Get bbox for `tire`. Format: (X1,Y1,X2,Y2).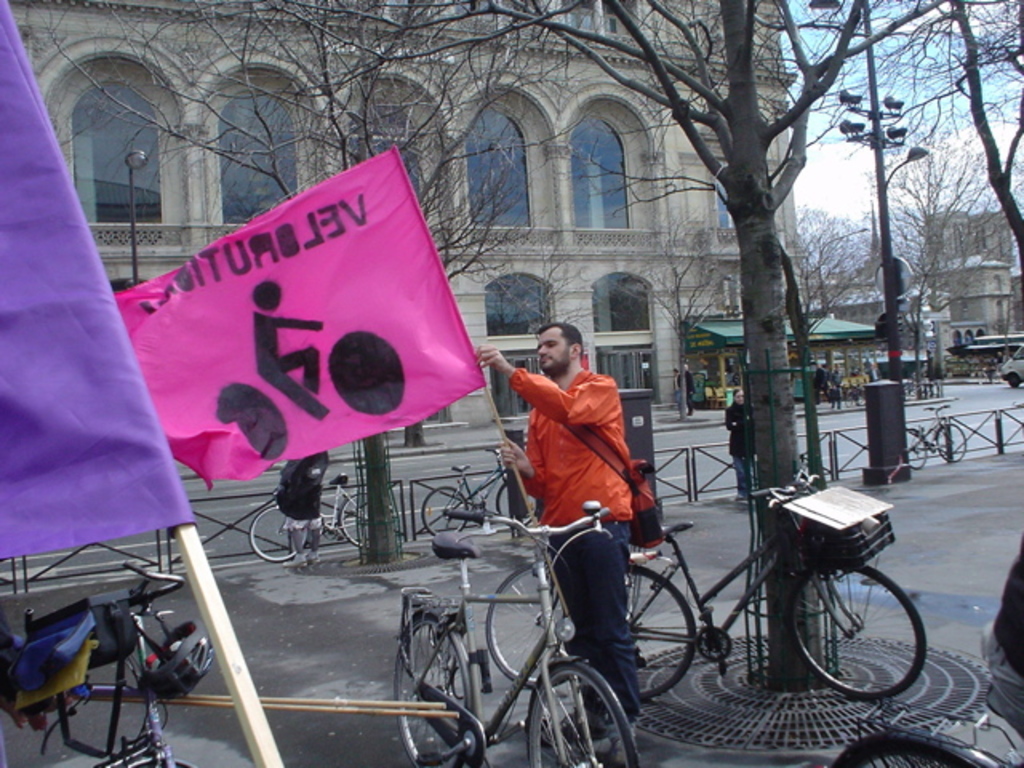
(246,507,301,563).
